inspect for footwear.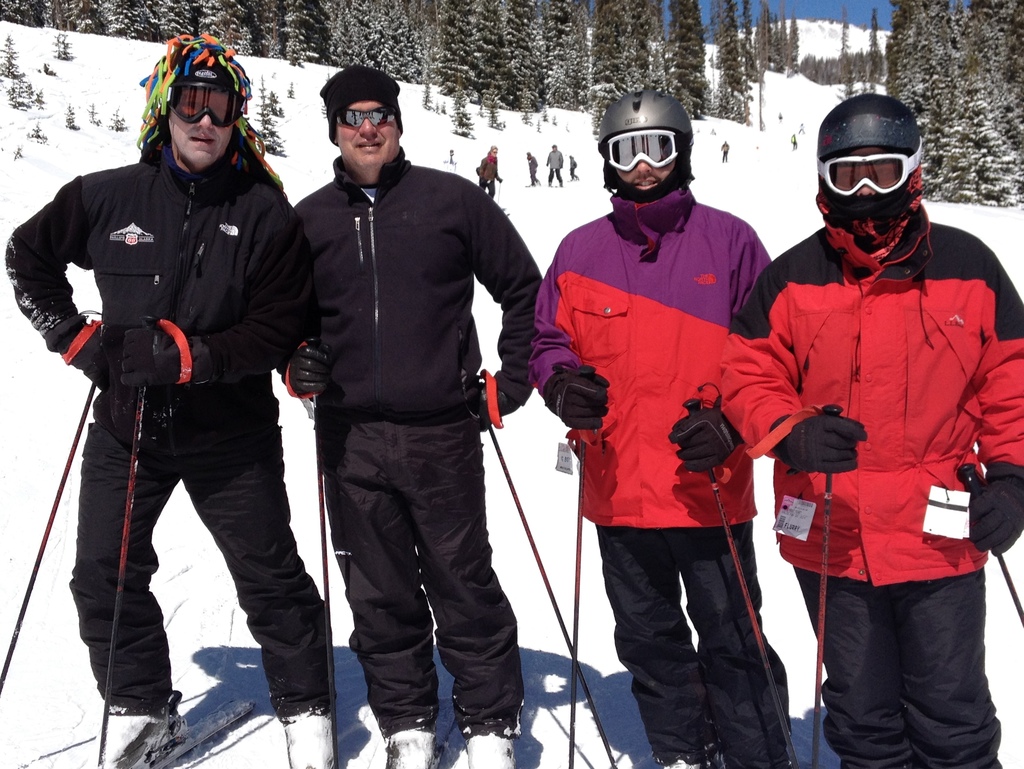
Inspection: <box>278,715,337,768</box>.
